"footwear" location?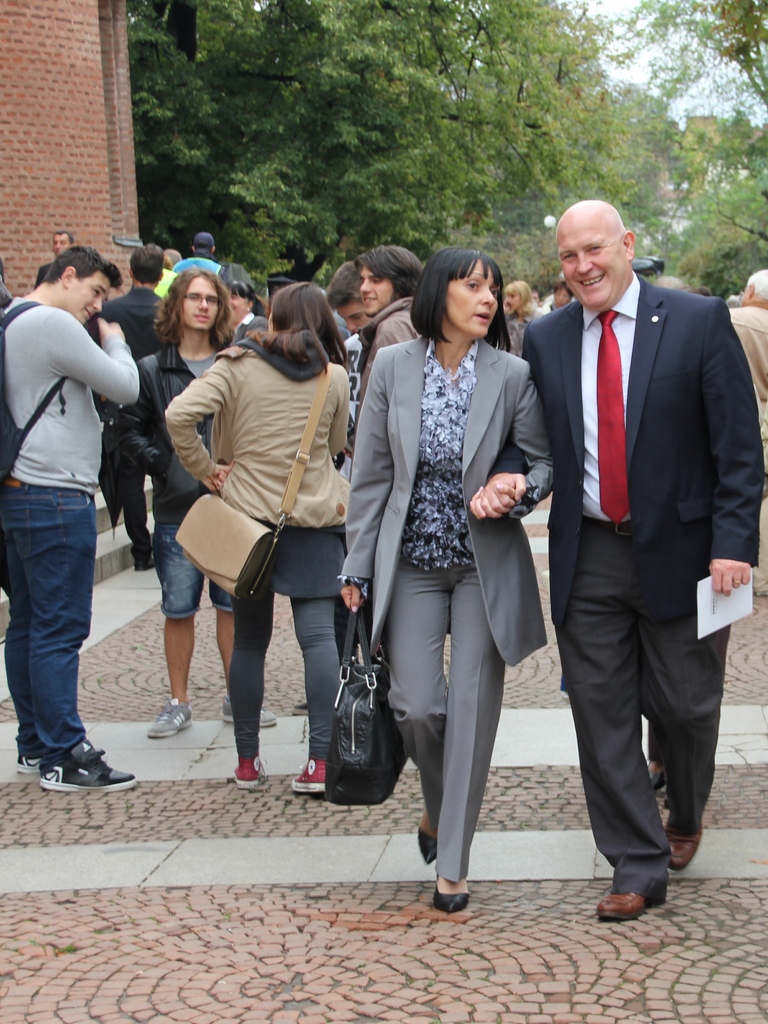
17, 751, 45, 774
